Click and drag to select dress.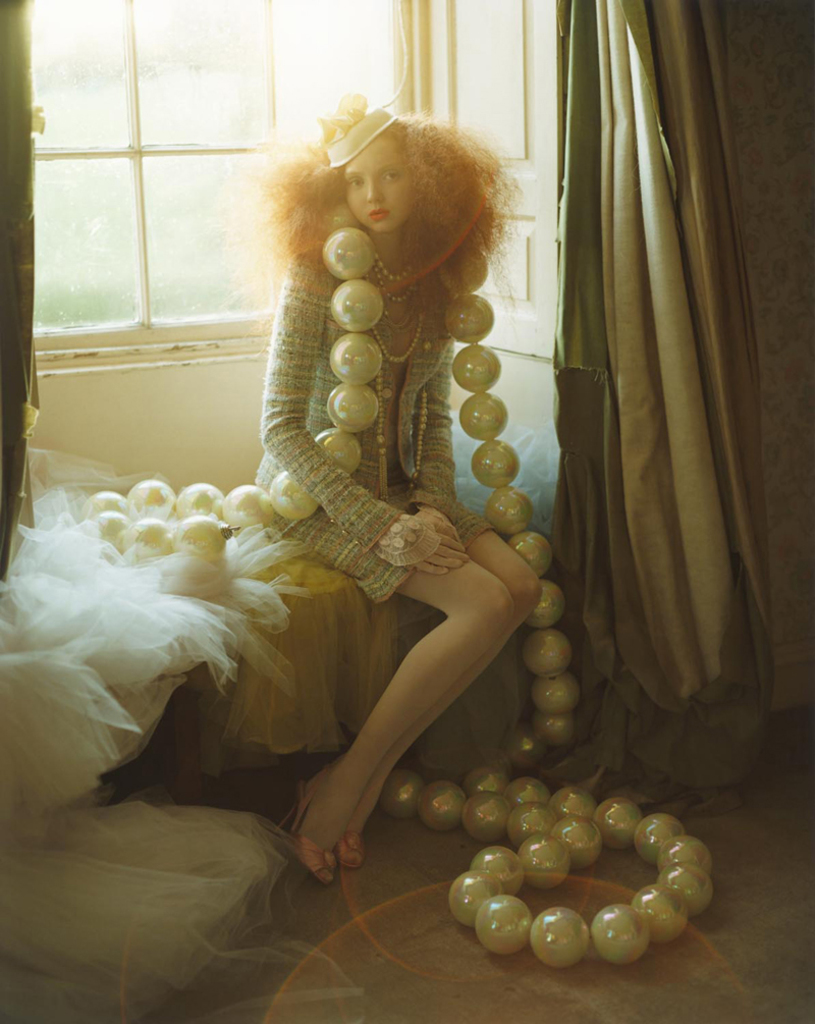
Selection: l=255, t=261, r=496, b=599.
